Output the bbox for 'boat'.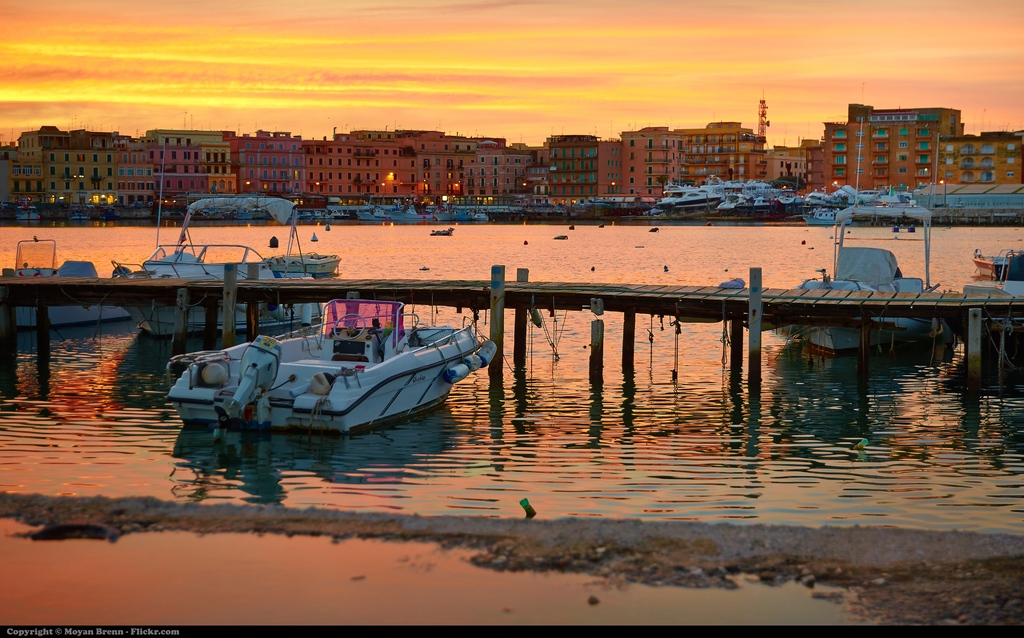
[0,260,131,327].
